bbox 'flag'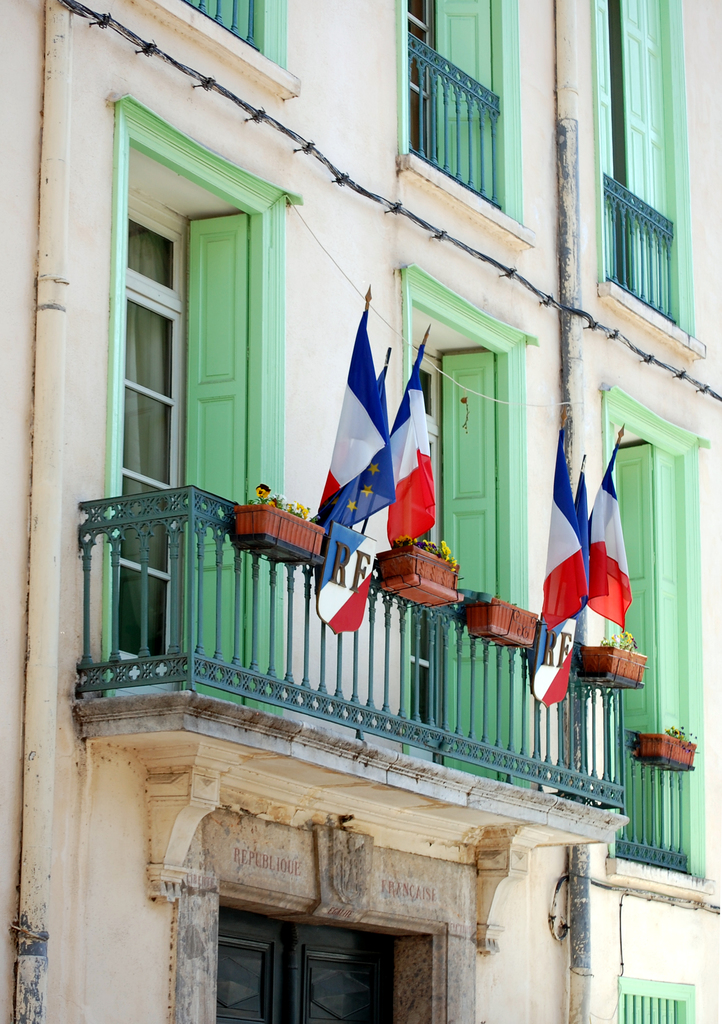
l=564, t=470, r=583, b=633
